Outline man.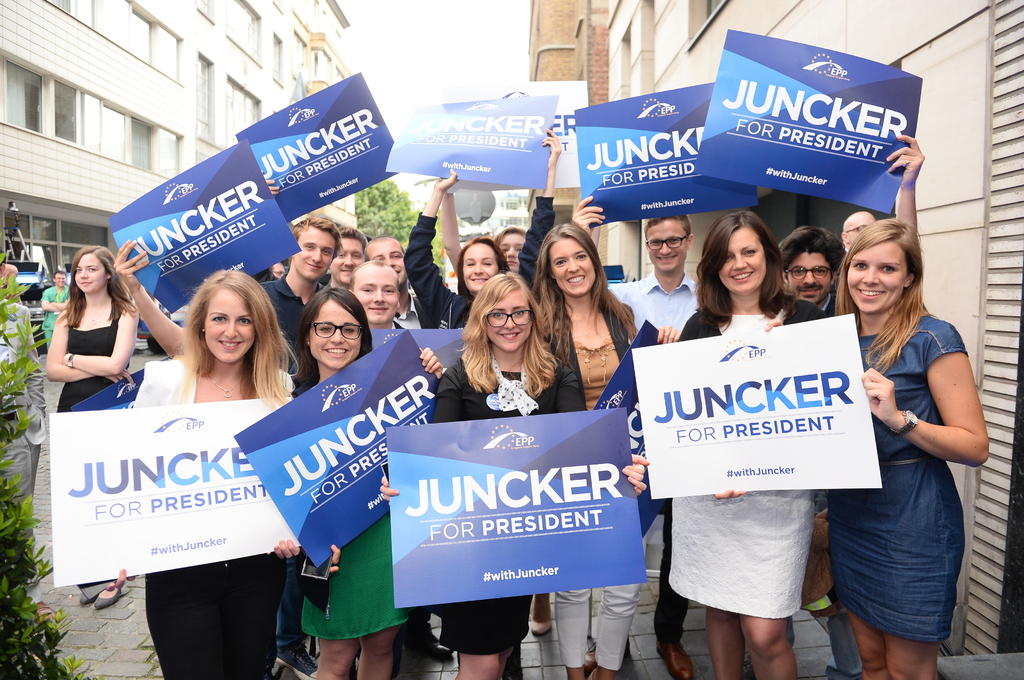
Outline: box=[776, 225, 860, 679].
